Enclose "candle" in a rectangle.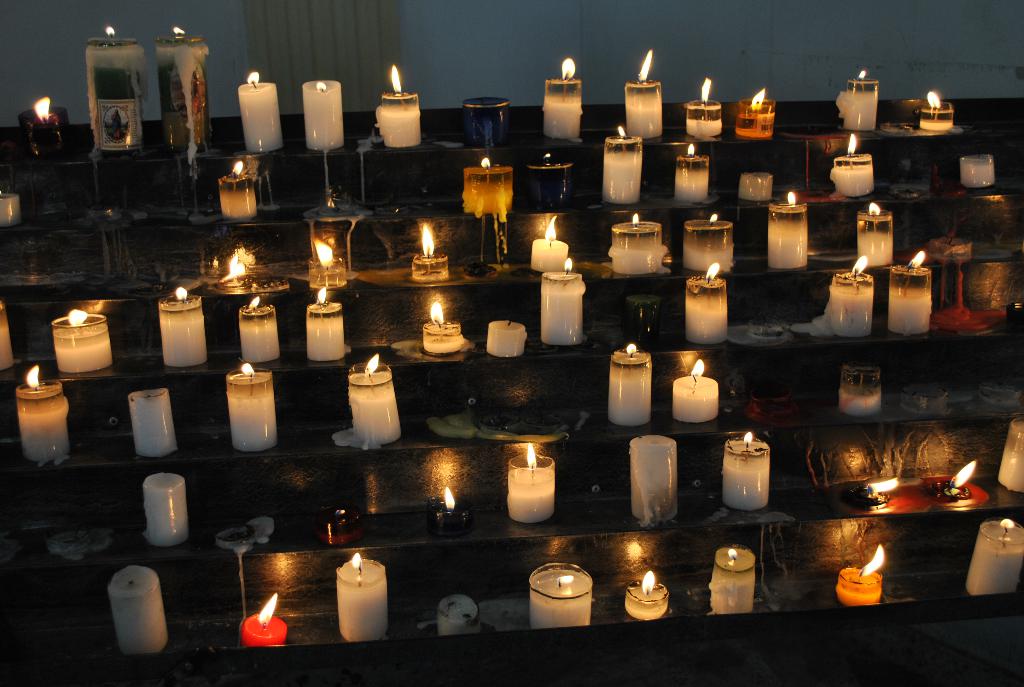
(541, 59, 579, 140).
